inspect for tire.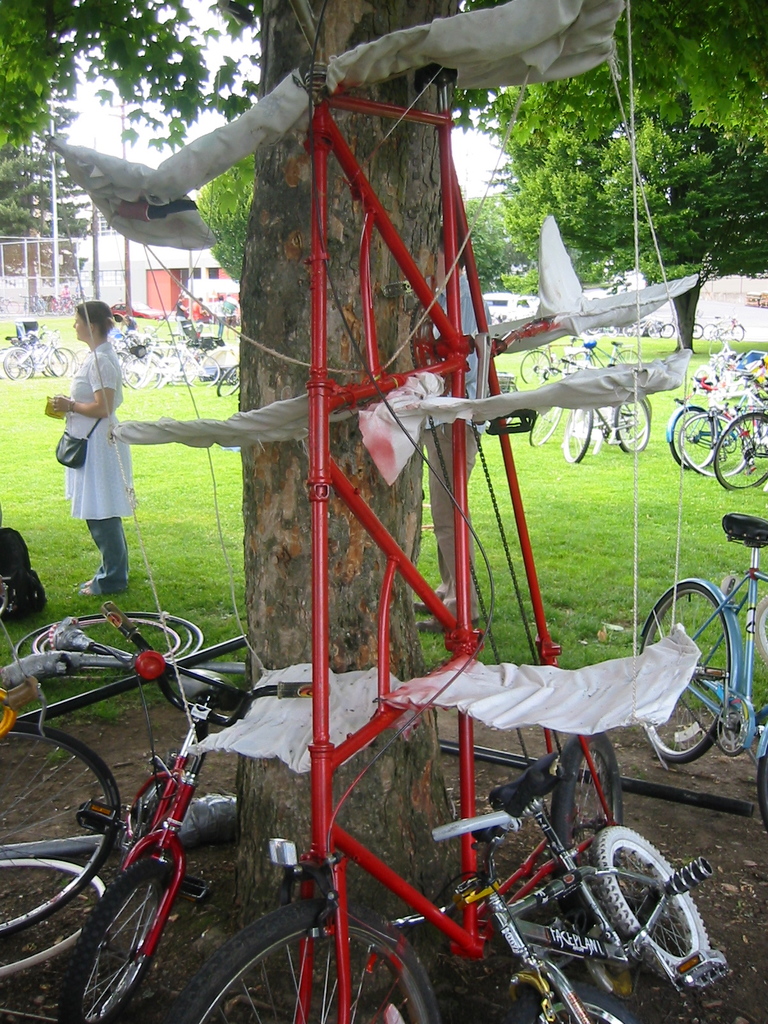
Inspection: [666,393,718,474].
